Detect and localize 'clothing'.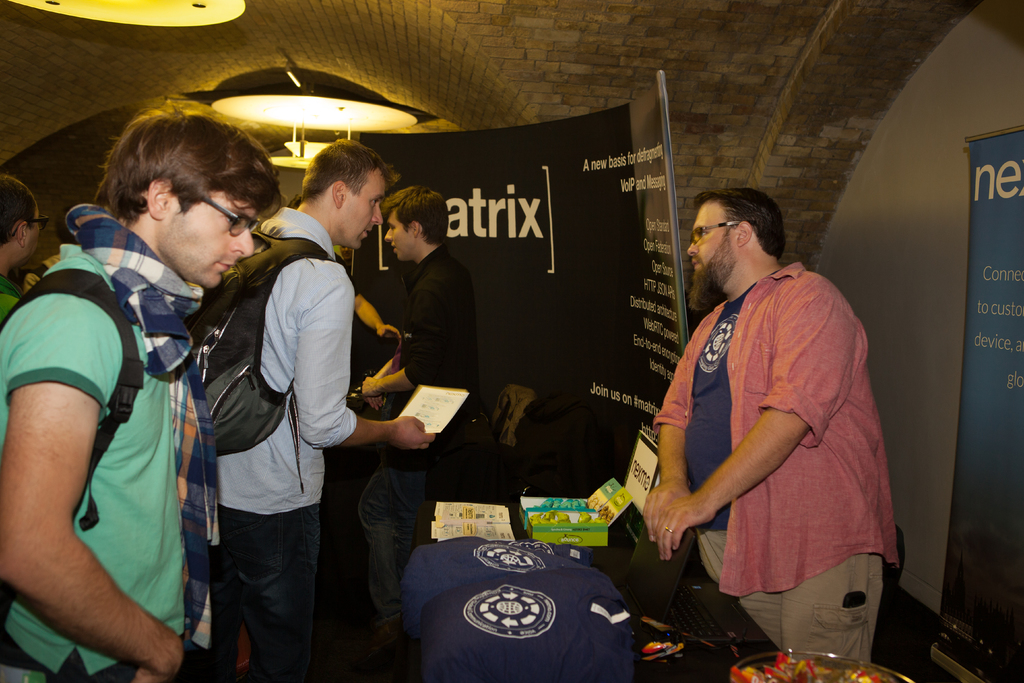
Localized at [206, 205, 357, 682].
